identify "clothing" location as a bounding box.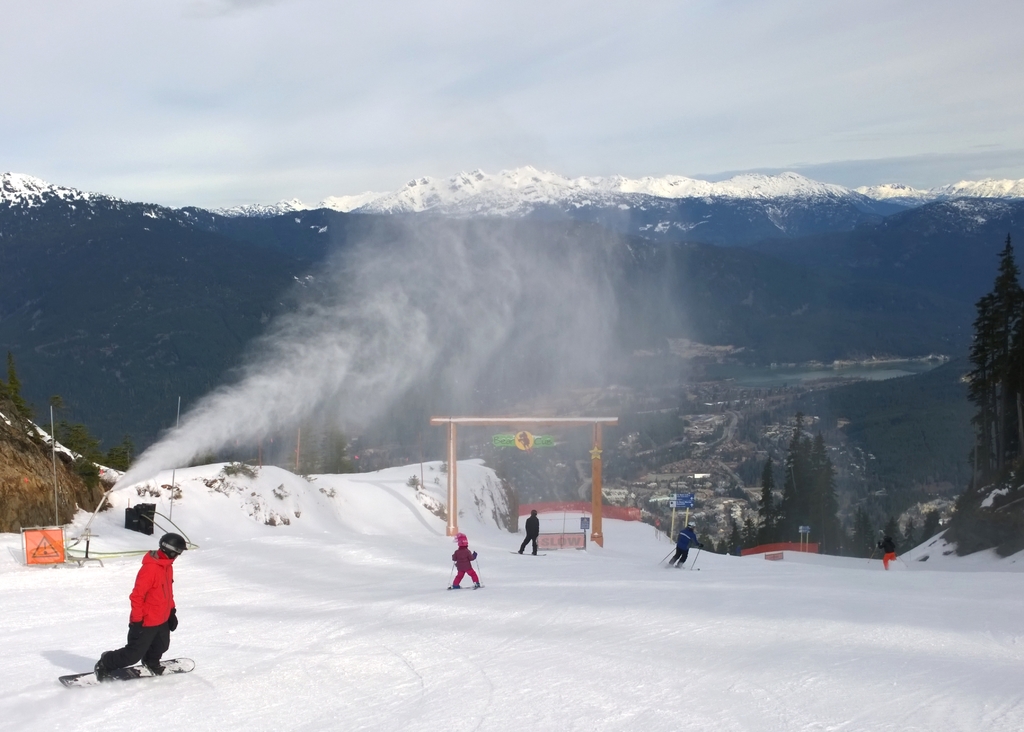
detection(880, 539, 895, 572).
